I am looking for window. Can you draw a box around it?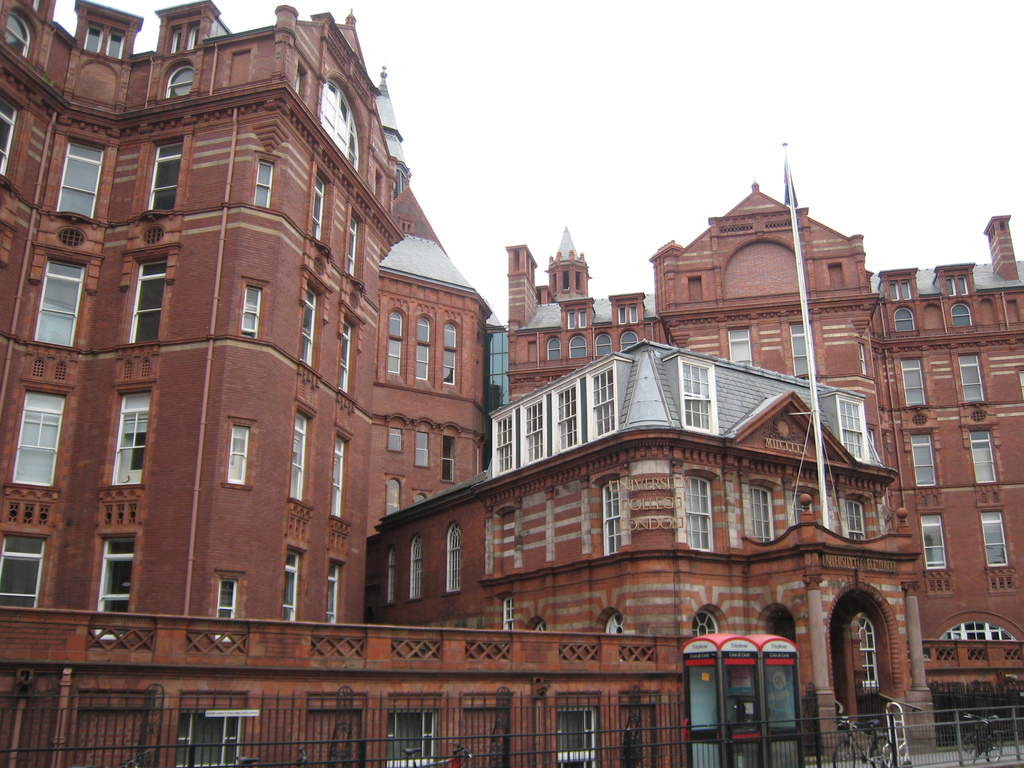
Sure, the bounding box is 0, 5, 30, 68.
